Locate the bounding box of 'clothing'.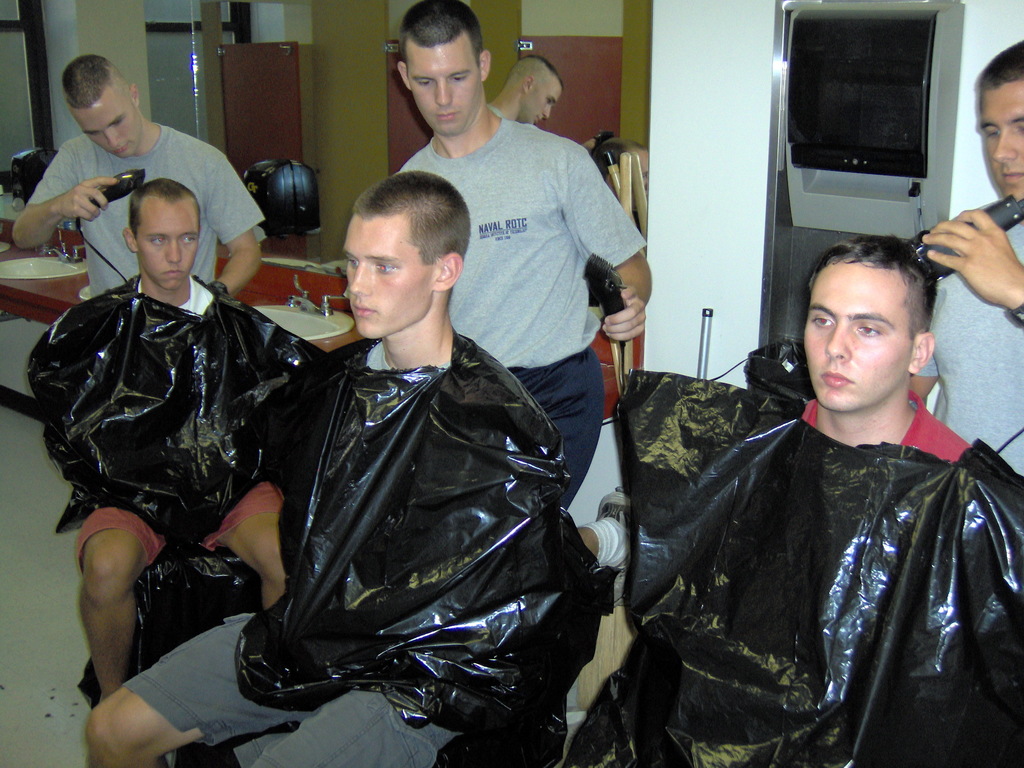
Bounding box: (77,508,170,571).
